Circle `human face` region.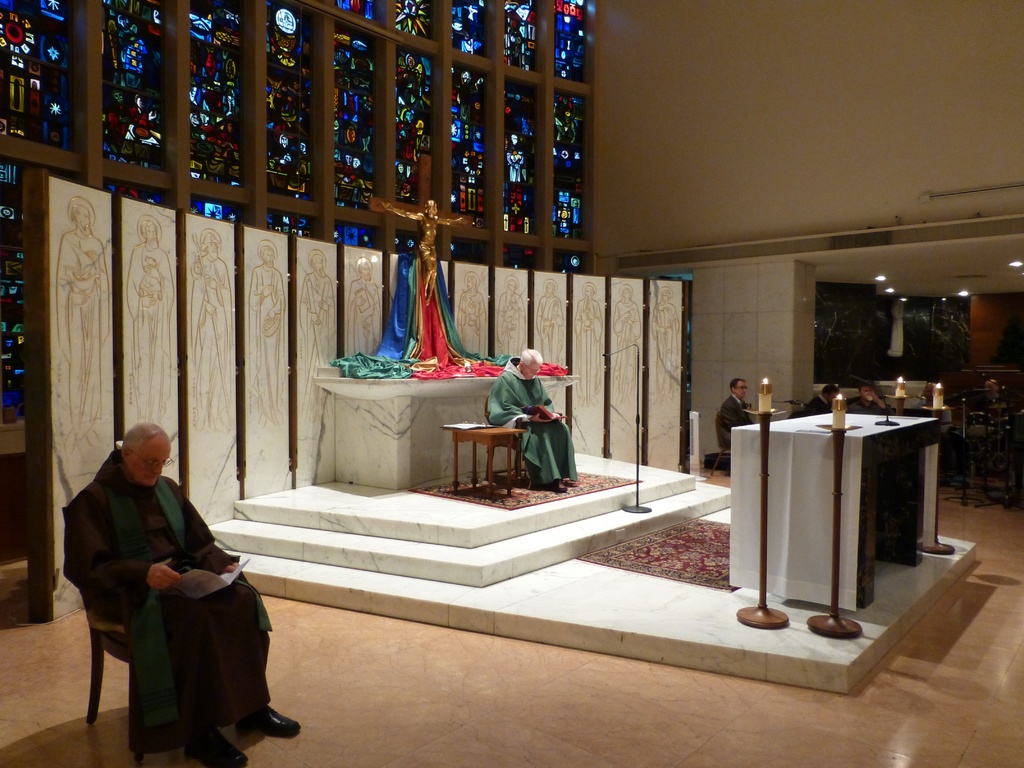
Region: select_region(136, 440, 173, 486).
